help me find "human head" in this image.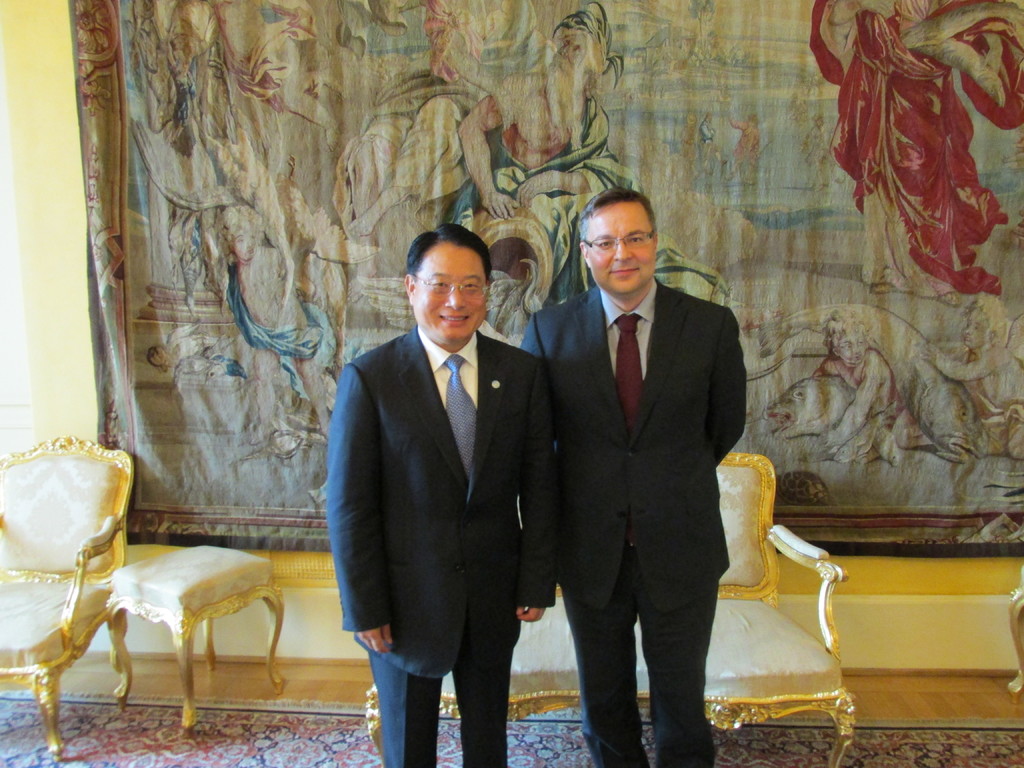
Found it: pyautogui.locateOnScreen(575, 182, 660, 292).
